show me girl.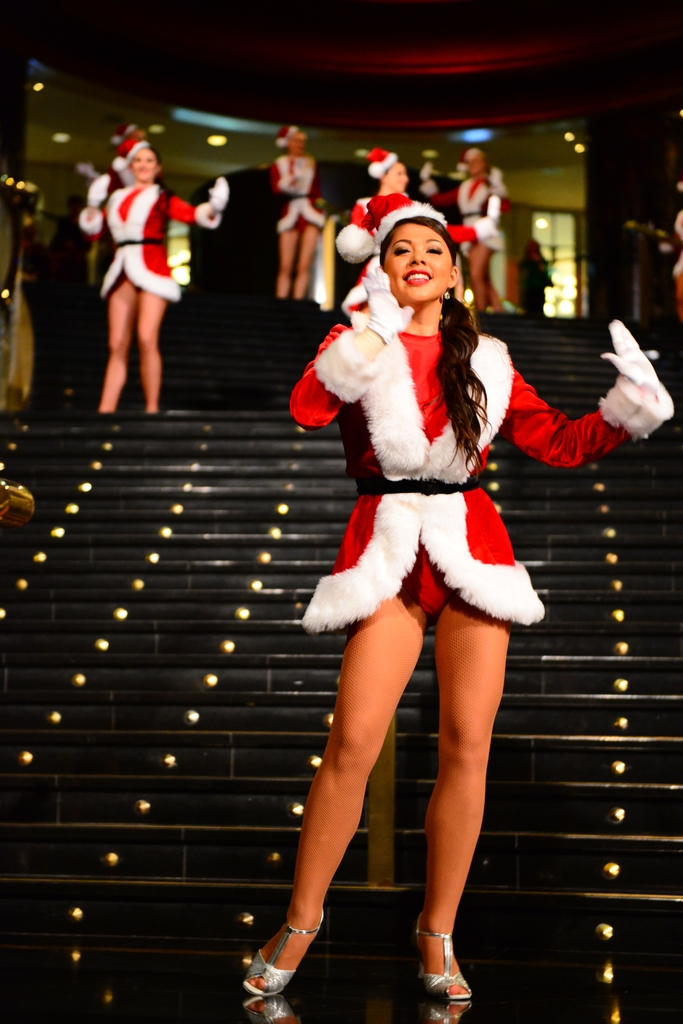
girl is here: (77,135,232,413).
